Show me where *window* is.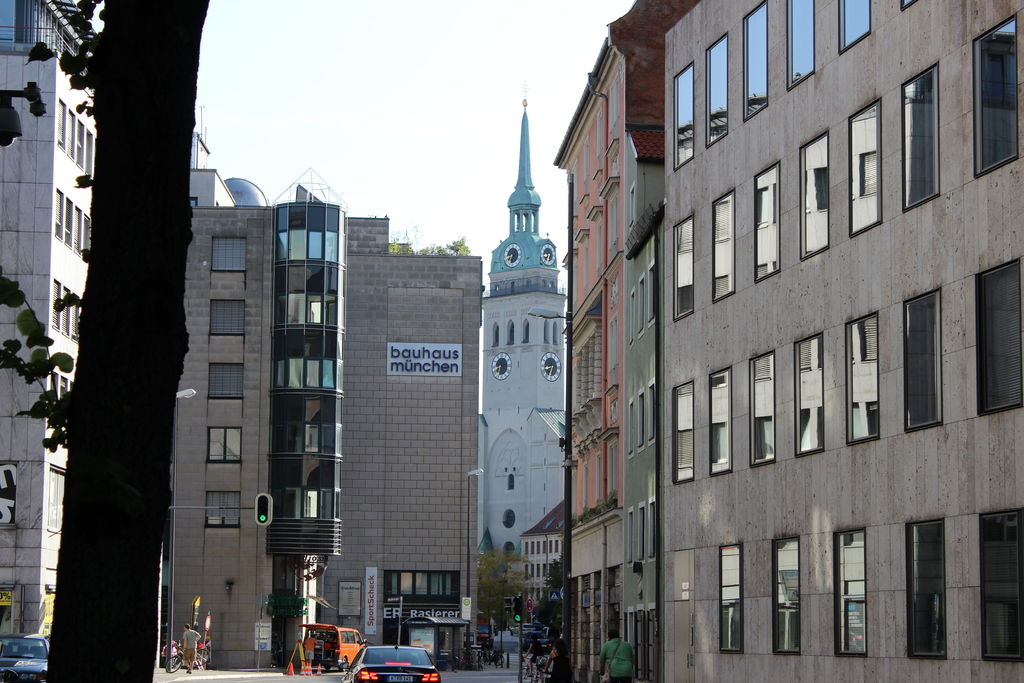
*window* is at bbox=(797, 332, 824, 448).
